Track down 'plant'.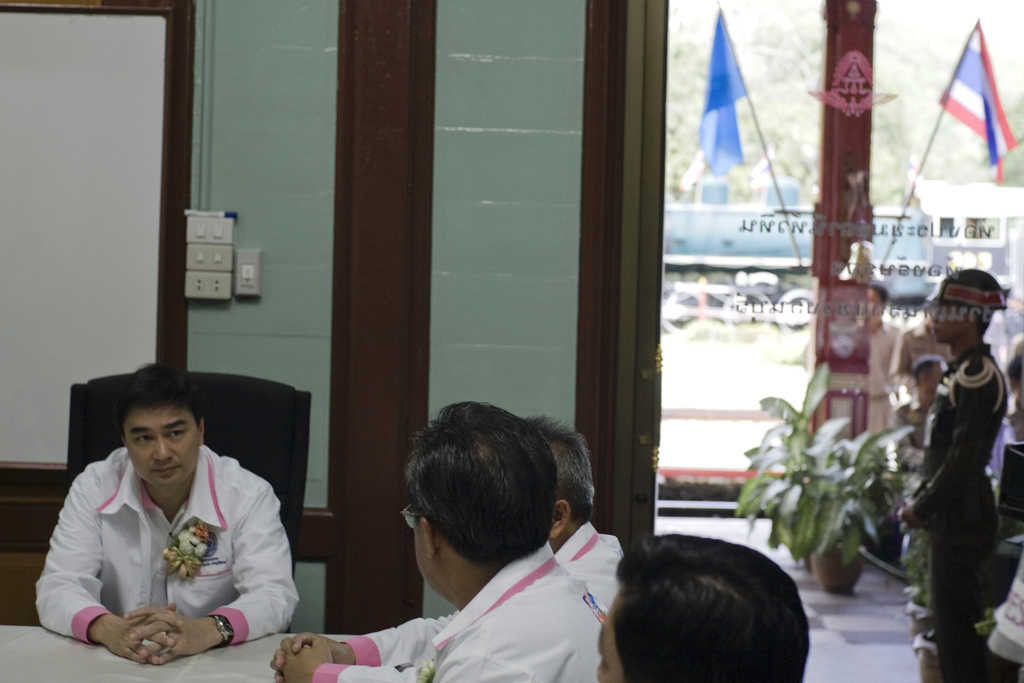
Tracked to select_region(902, 508, 929, 623).
